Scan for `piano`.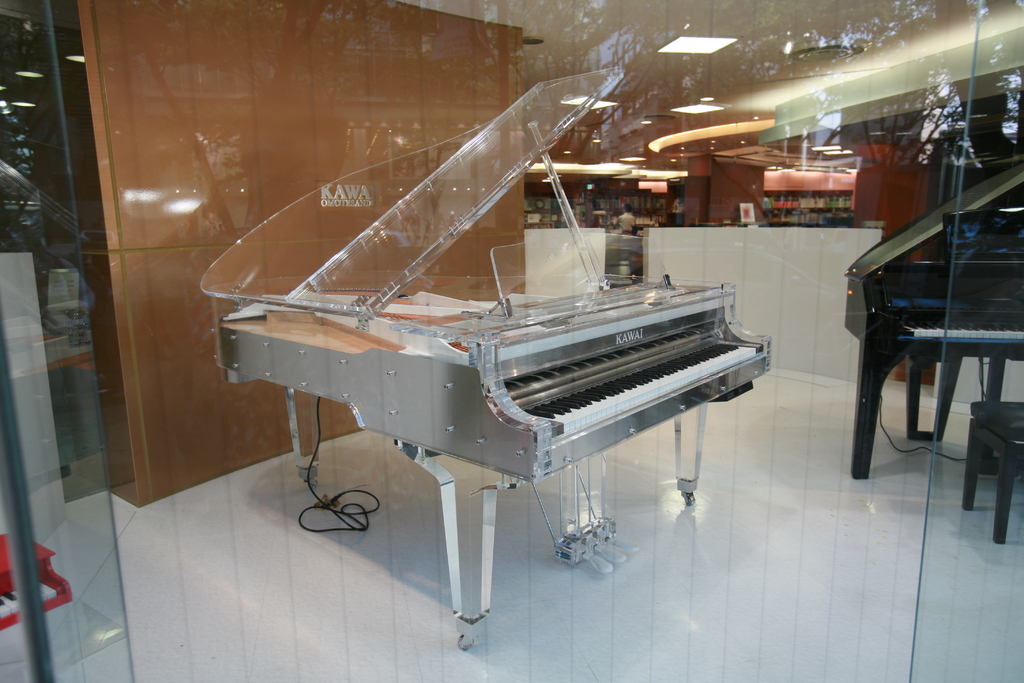
Scan result: [212,63,769,654].
